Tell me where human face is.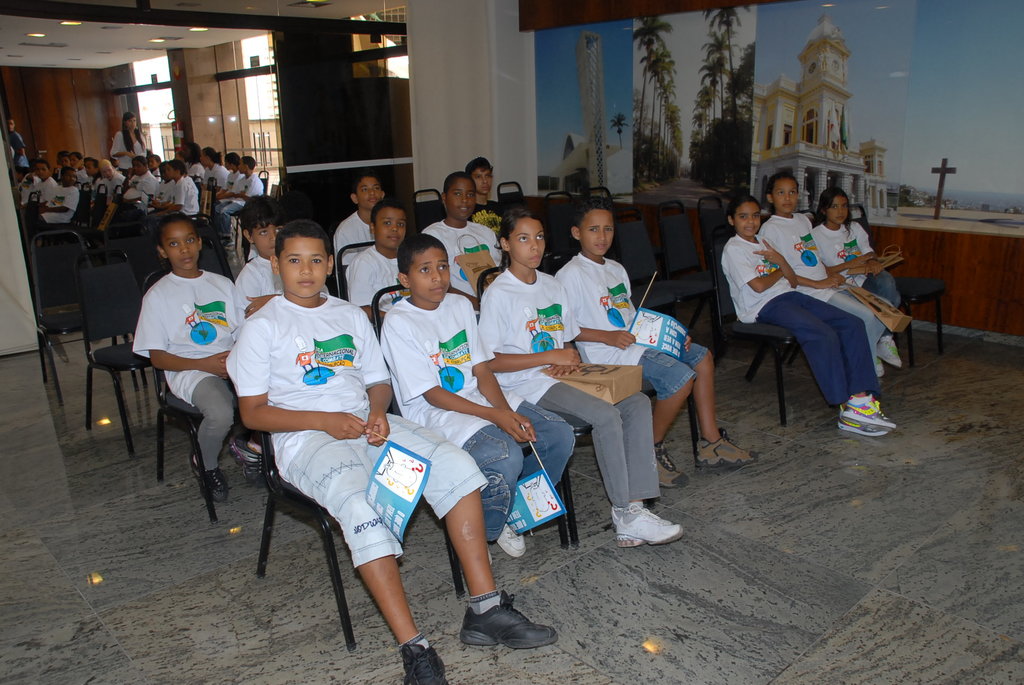
human face is at BBox(733, 202, 760, 239).
